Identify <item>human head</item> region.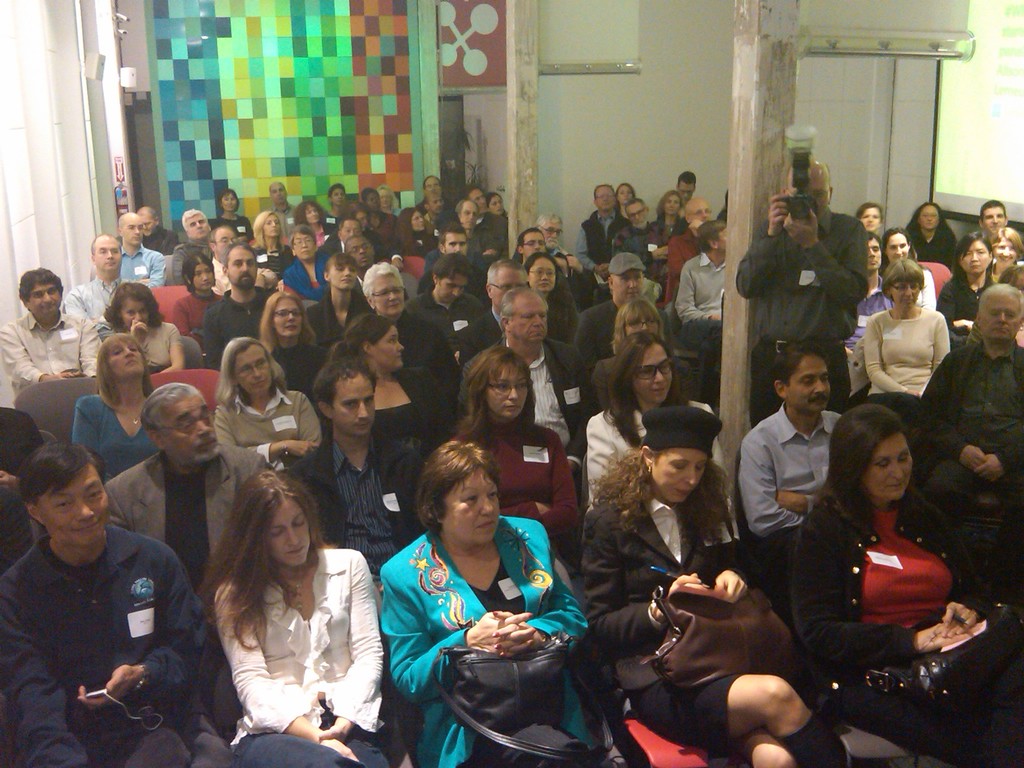
Region: x1=779 y1=156 x2=831 y2=220.
